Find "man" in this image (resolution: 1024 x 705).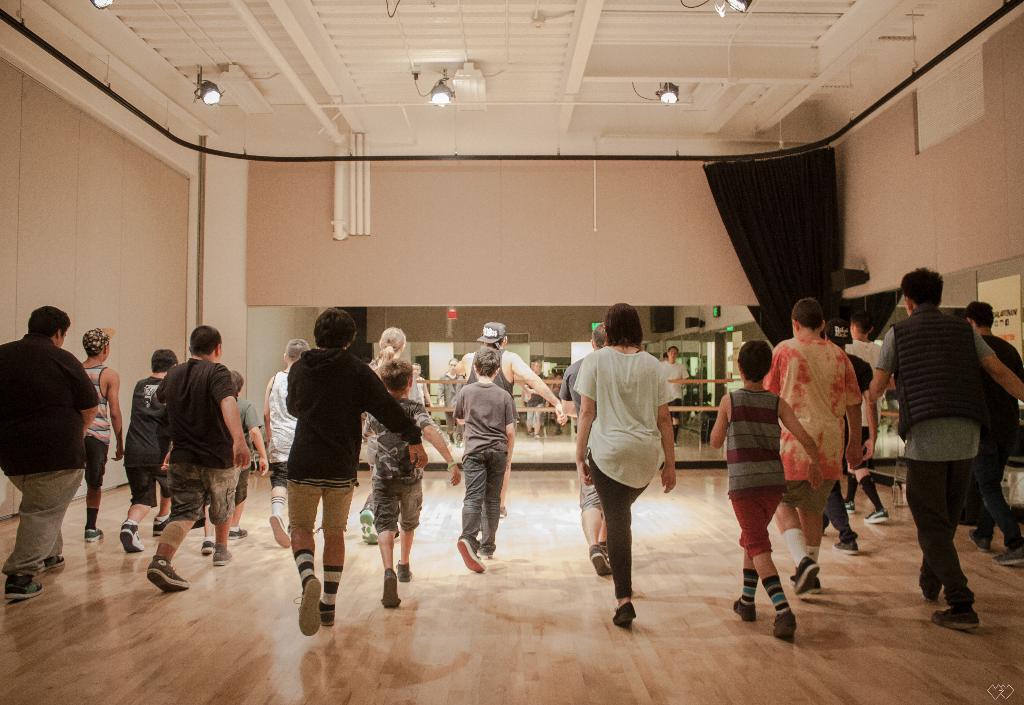
Rect(763, 293, 863, 594).
